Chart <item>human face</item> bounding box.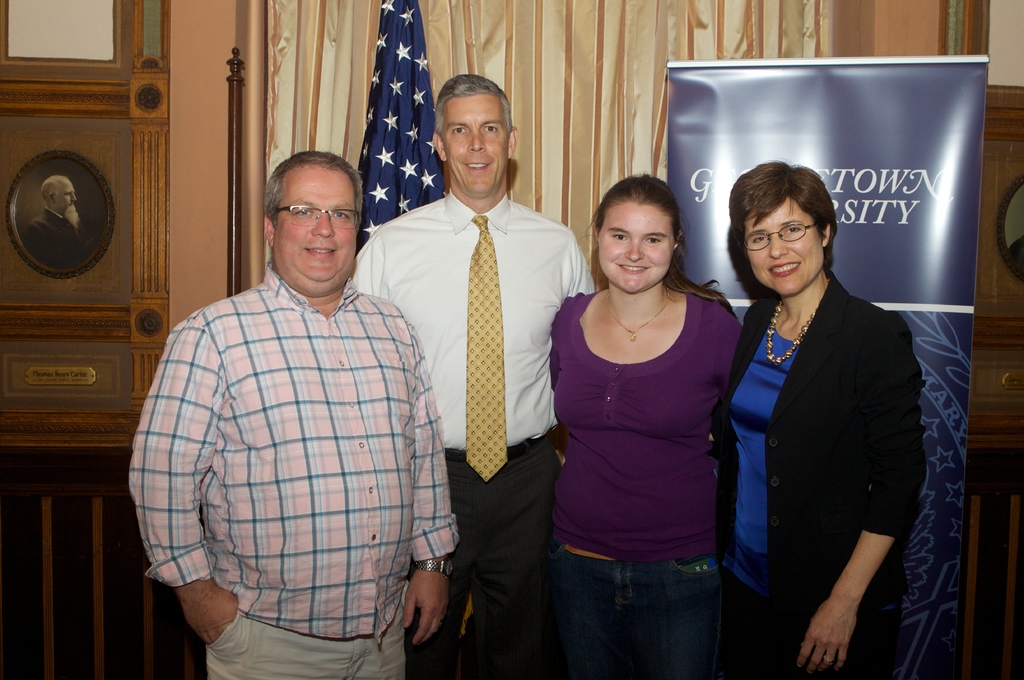
Charted: bbox=[745, 199, 822, 296].
